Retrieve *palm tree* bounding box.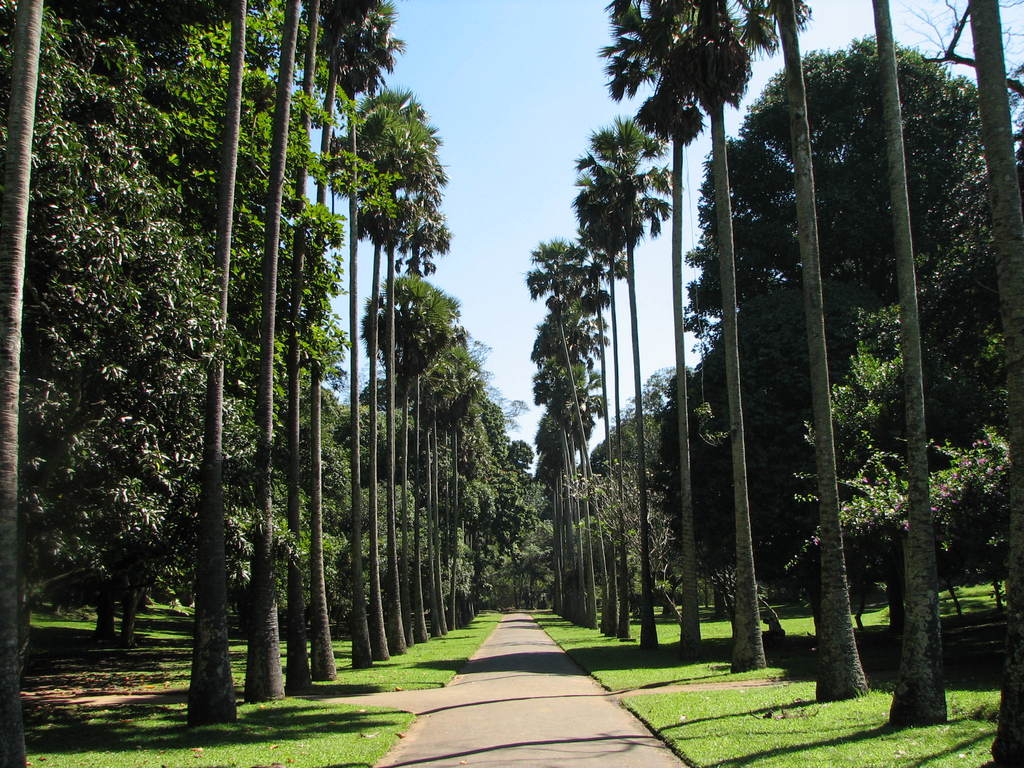
Bounding box: l=543, t=260, r=616, b=625.
